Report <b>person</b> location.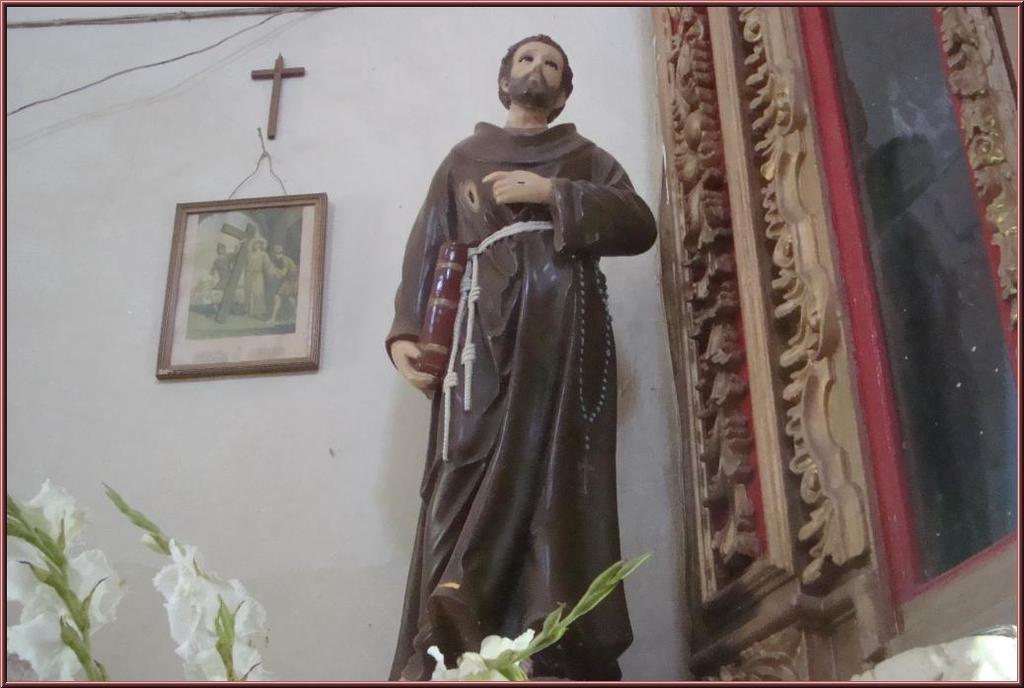
Report: {"left": 382, "top": 32, "right": 662, "bottom": 687}.
